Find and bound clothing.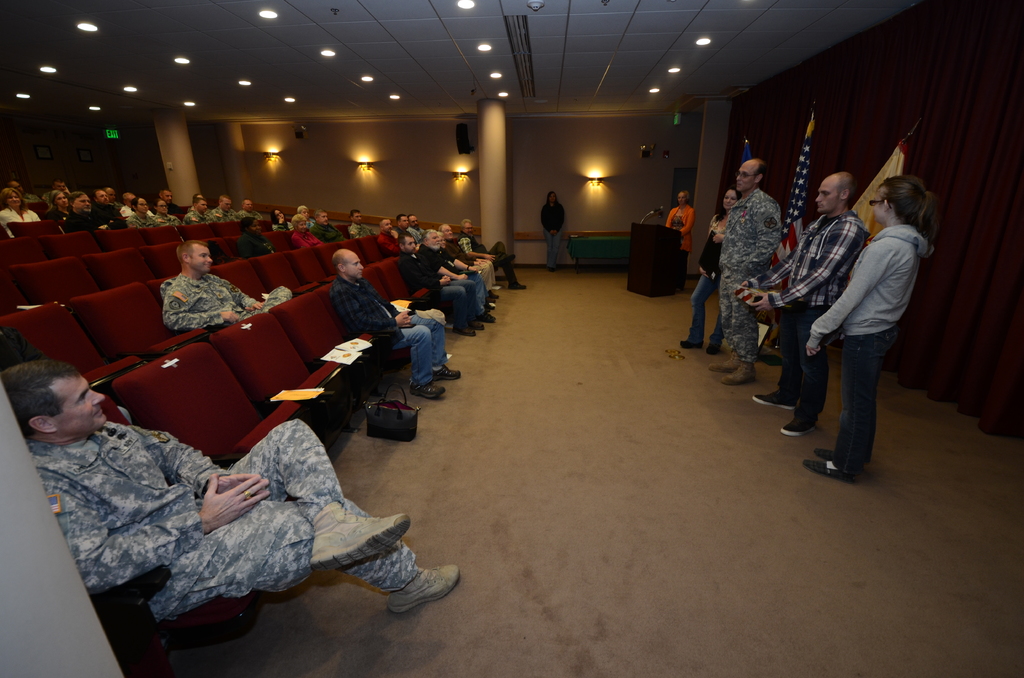
Bound: 152:213:184:225.
